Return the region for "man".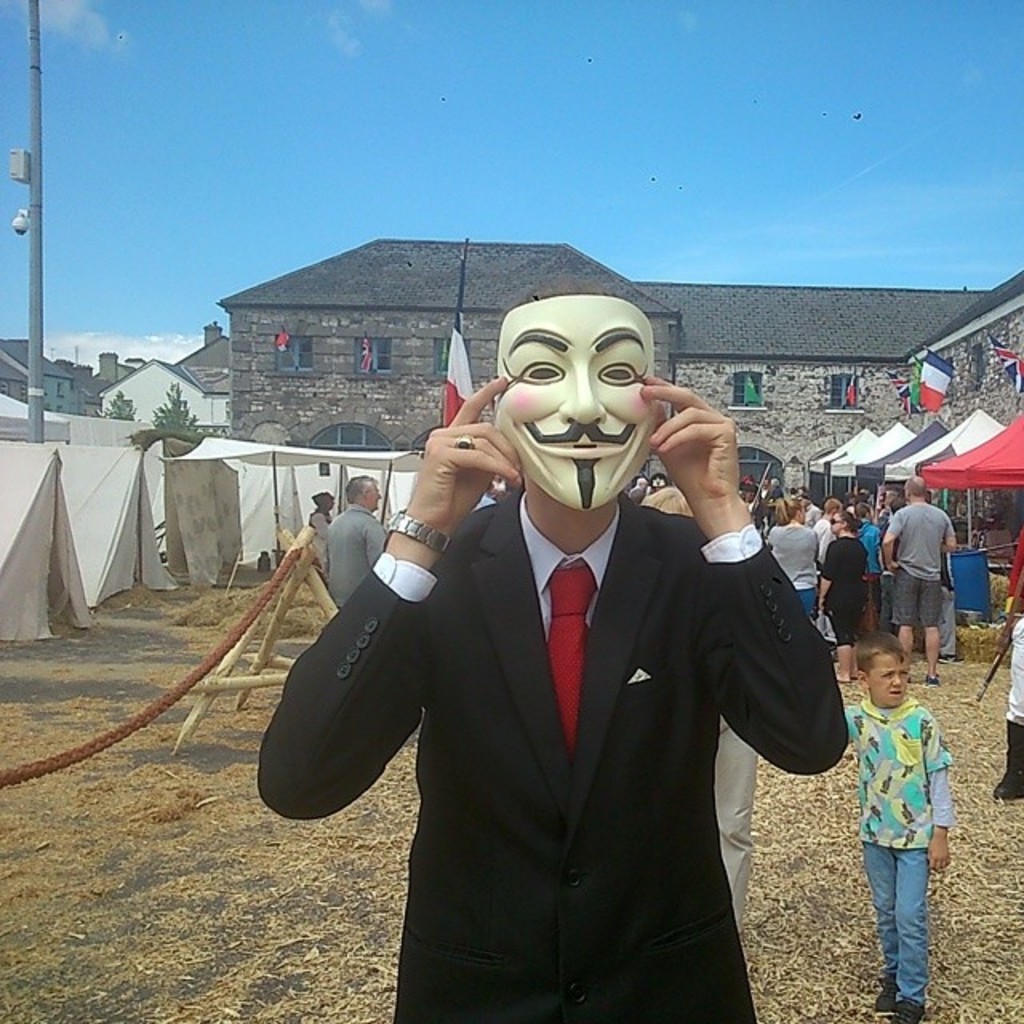
878/475/952/678.
